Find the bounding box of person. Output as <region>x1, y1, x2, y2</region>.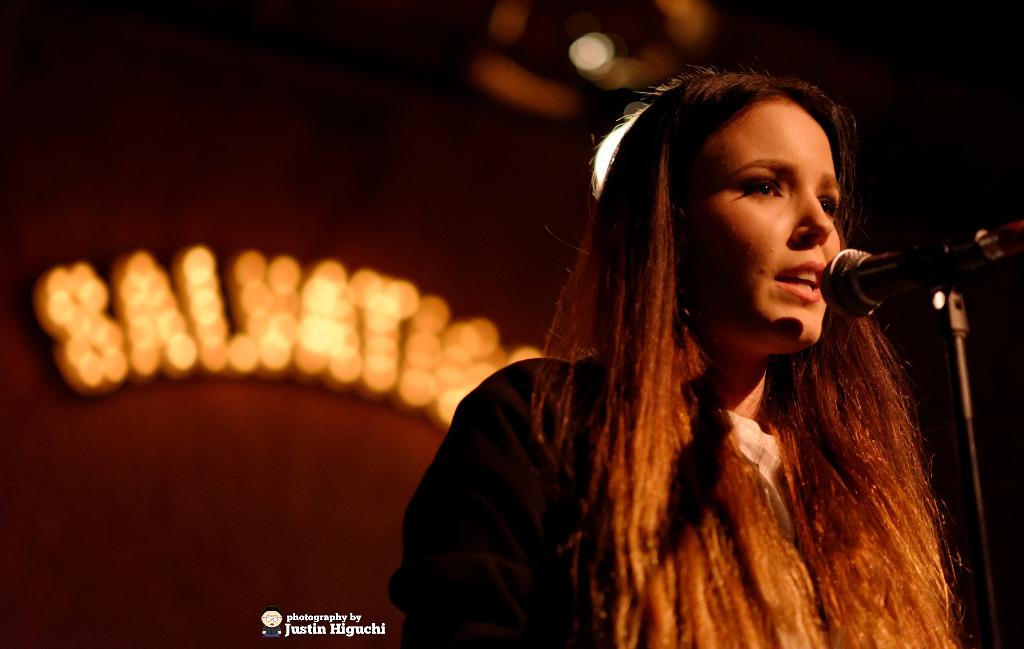
<region>417, 33, 1000, 648</region>.
